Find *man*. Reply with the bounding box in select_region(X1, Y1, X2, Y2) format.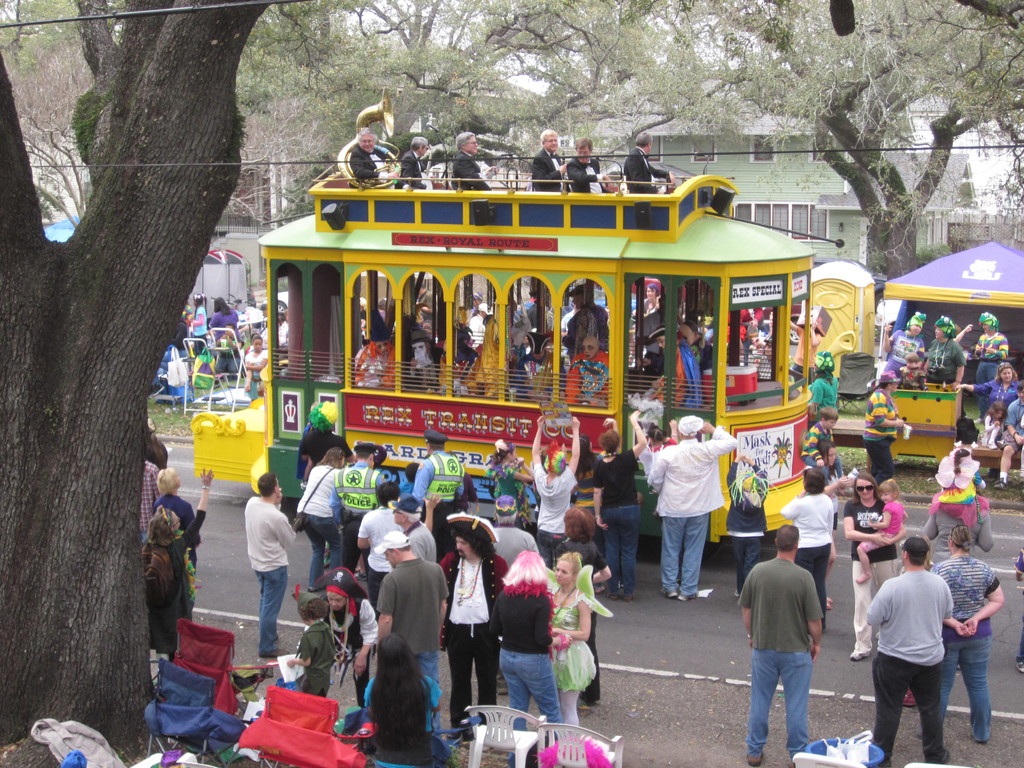
select_region(534, 124, 563, 192).
